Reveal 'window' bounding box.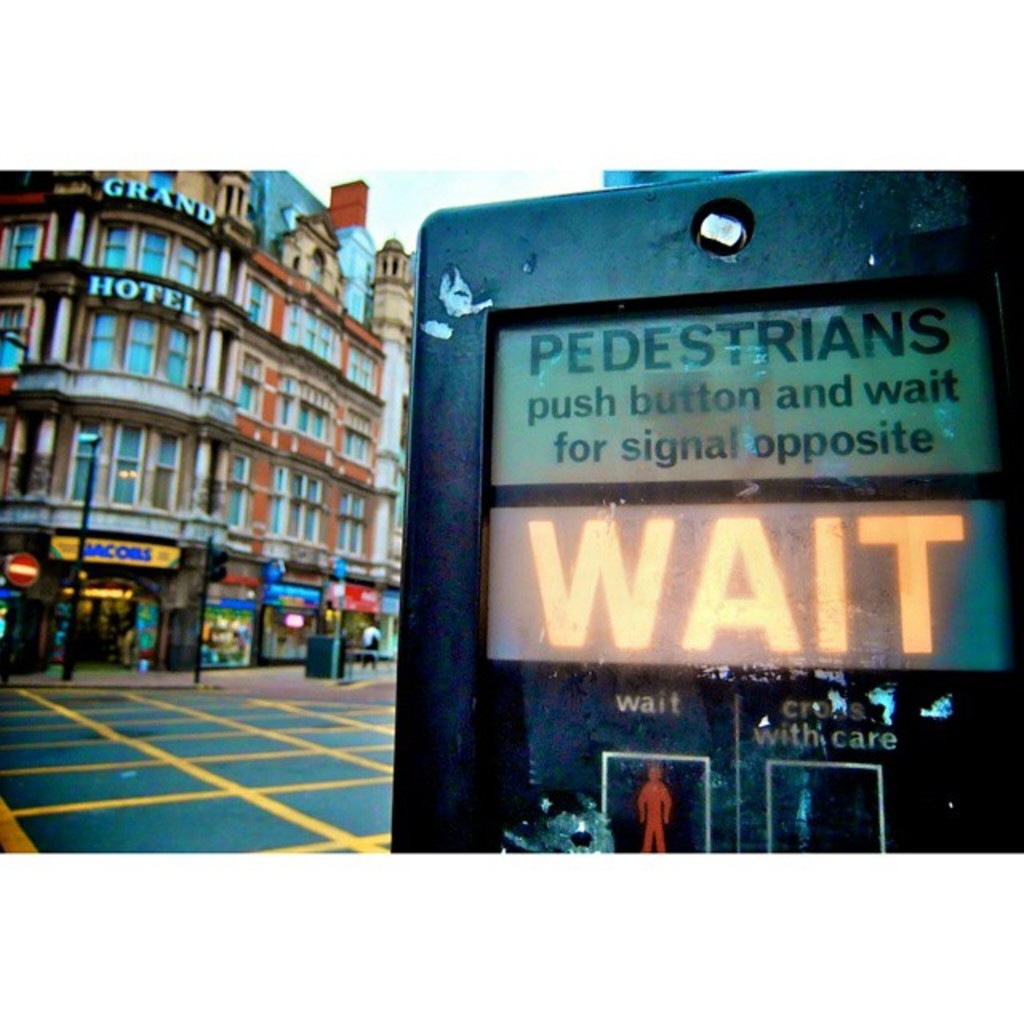
Revealed: rect(160, 326, 195, 387).
